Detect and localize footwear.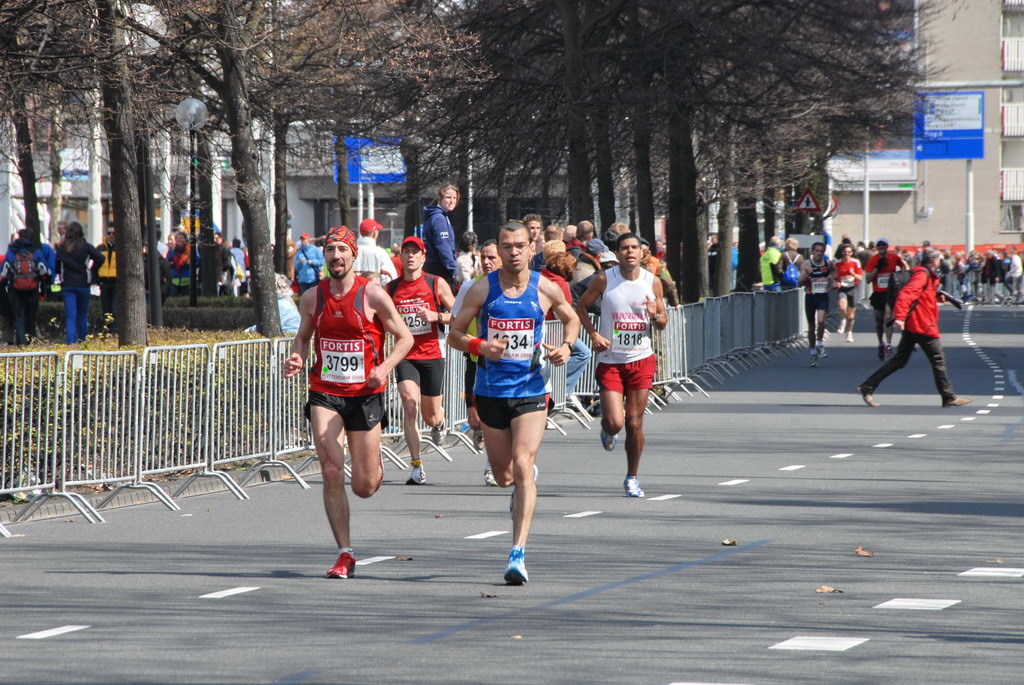
Localized at 849 326 850 334.
